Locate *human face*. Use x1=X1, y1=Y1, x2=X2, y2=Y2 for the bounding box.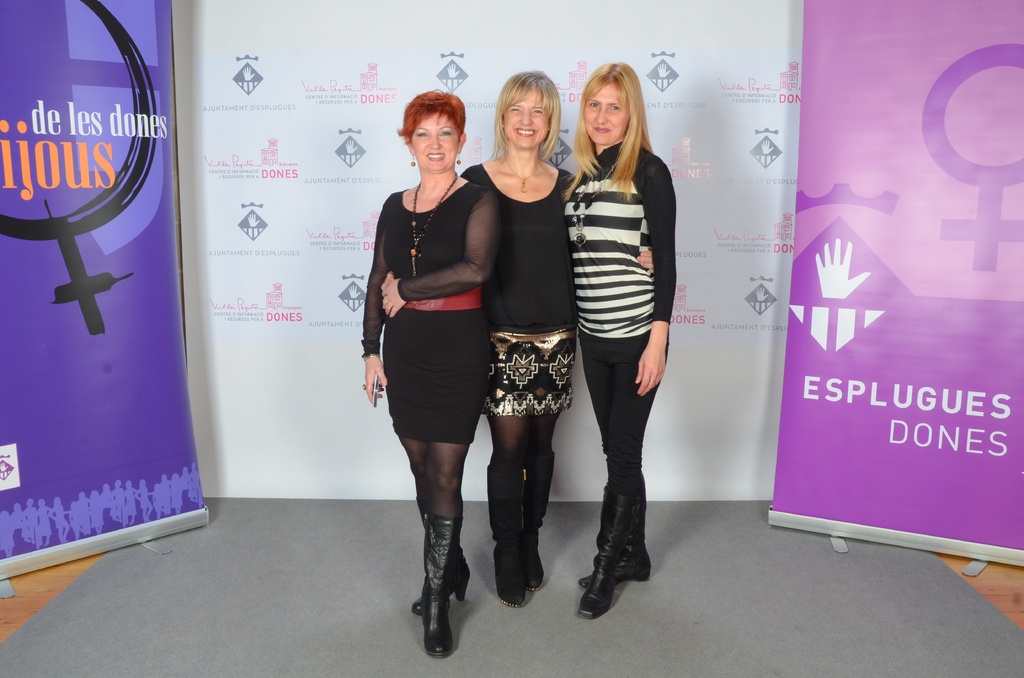
x1=502, y1=79, x2=553, y2=149.
